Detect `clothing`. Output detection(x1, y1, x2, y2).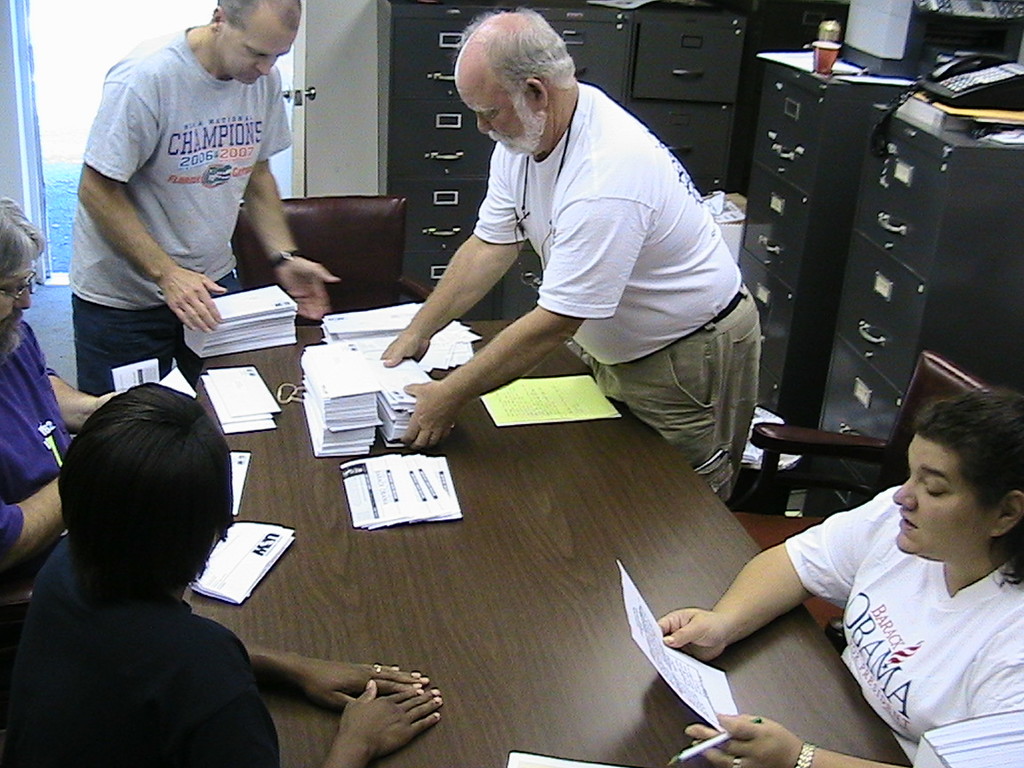
detection(774, 446, 1023, 748).
